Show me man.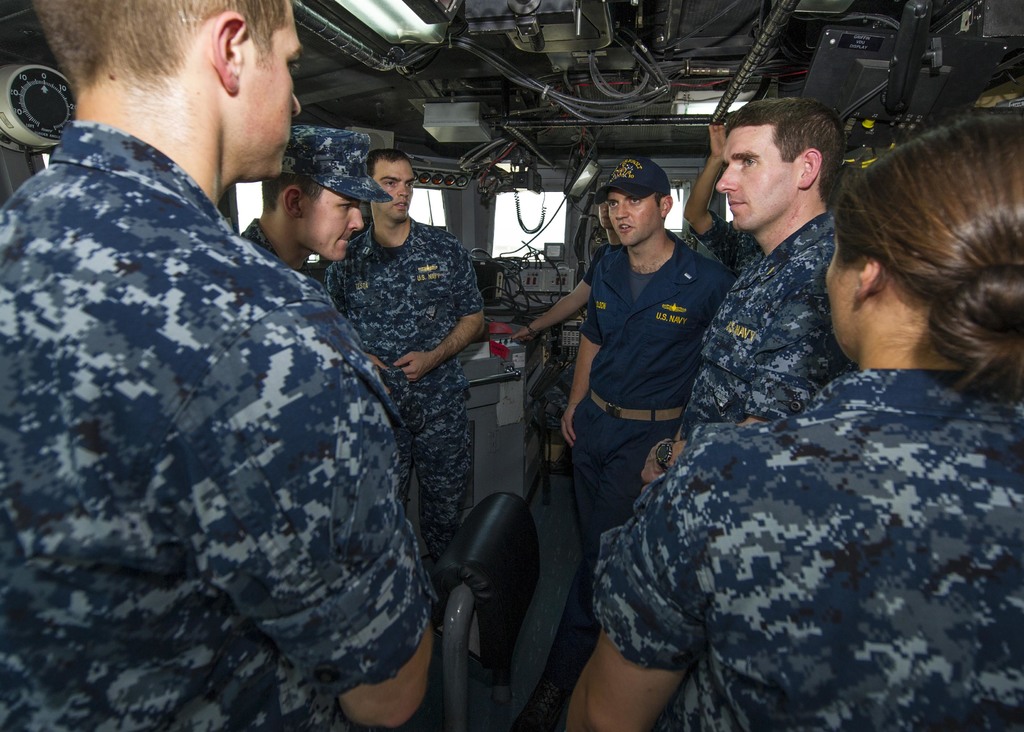
man is here: {"x1": 13, "y1": 0, "x2": 451, "y2": 731}.
